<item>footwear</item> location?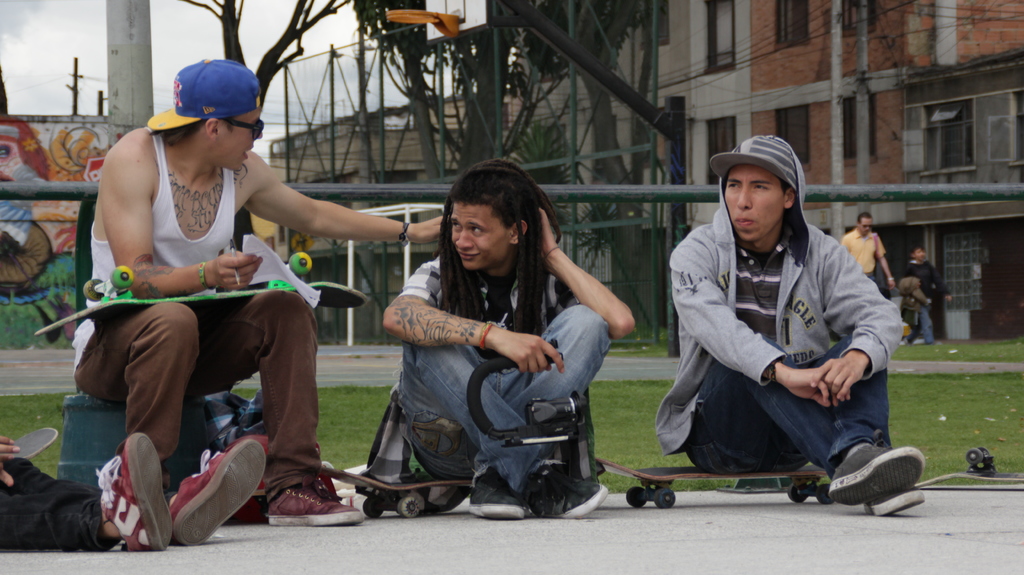
crop(865, 492, 922, 521)
